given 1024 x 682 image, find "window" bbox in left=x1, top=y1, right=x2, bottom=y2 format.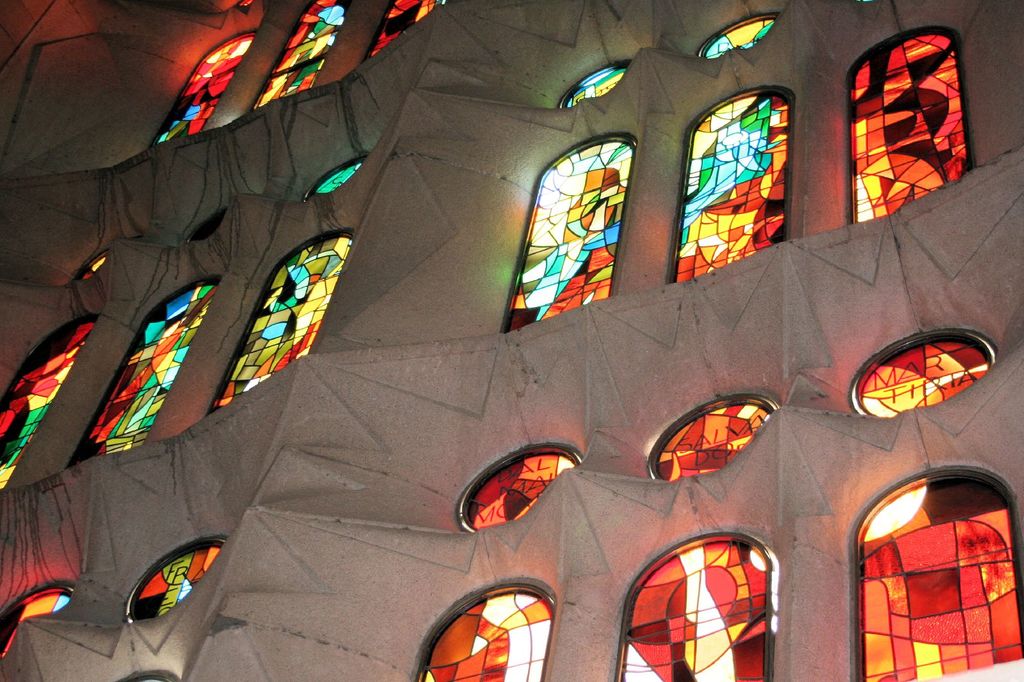
left=155, top=31, right=255, bottom=147.
